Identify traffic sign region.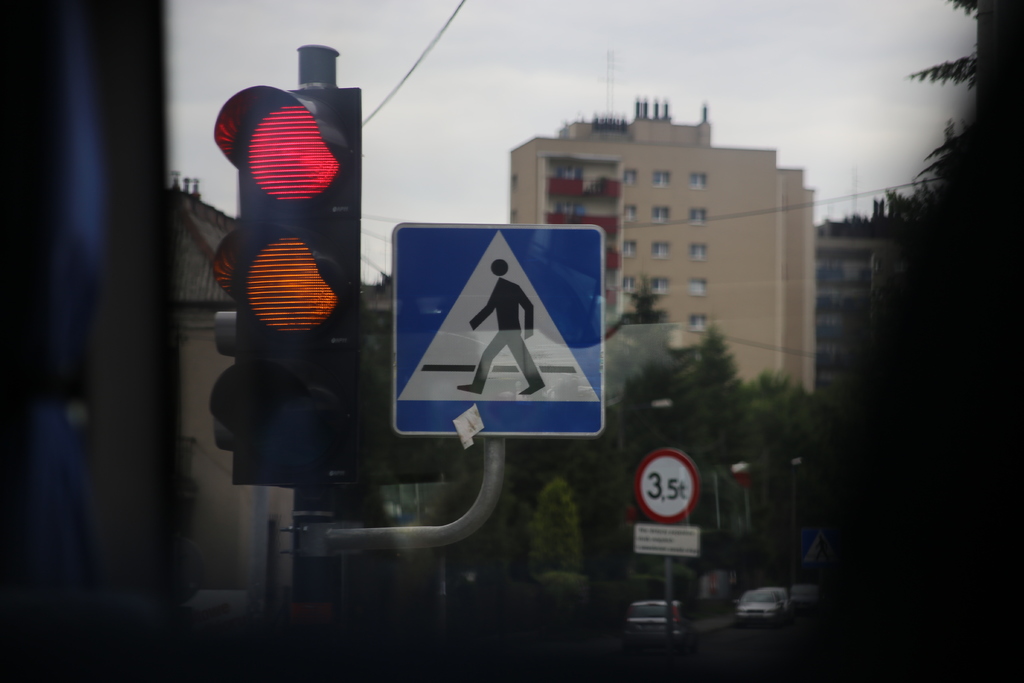
Region: [392, 226, 605, 436].
